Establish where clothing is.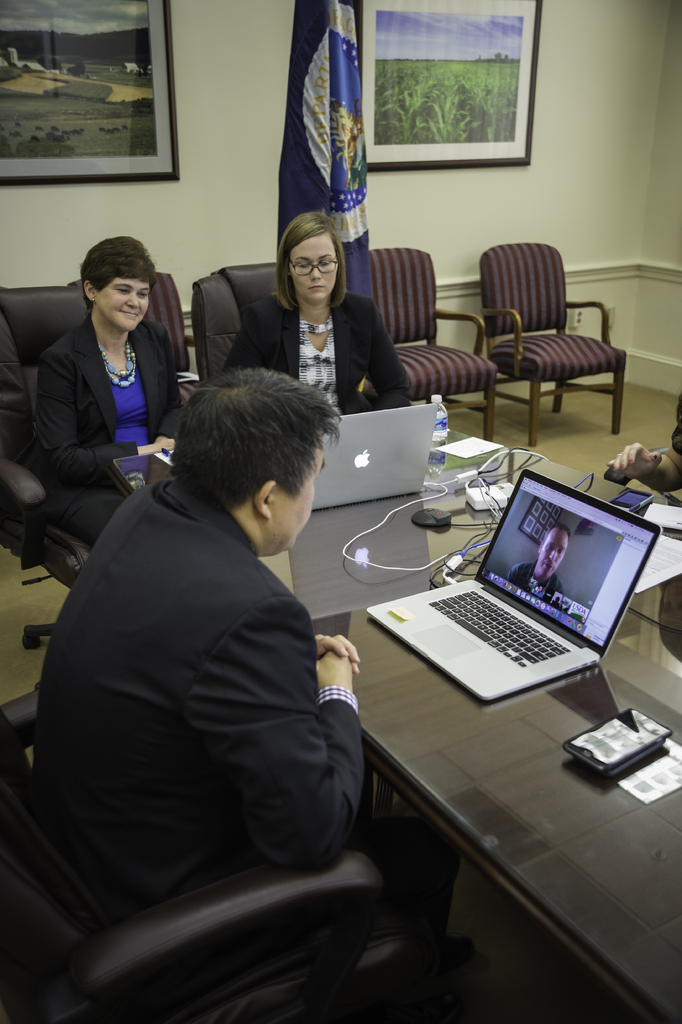
Established at 225, 278, 407, 428.
